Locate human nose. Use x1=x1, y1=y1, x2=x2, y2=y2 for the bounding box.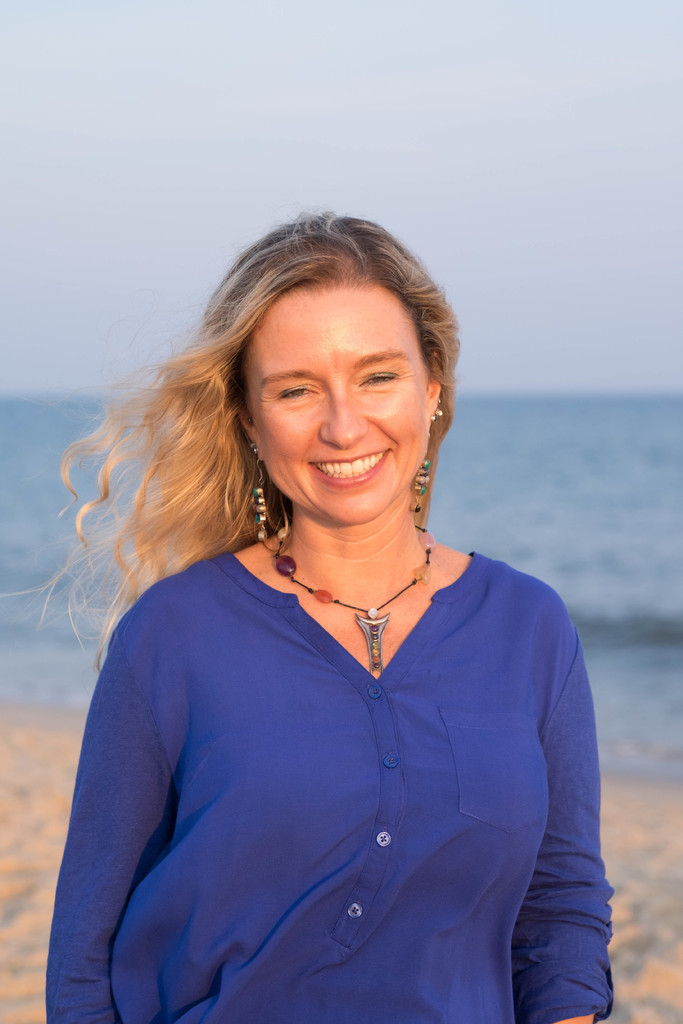
x1=320, y1=376, x2=367, y2=447.
